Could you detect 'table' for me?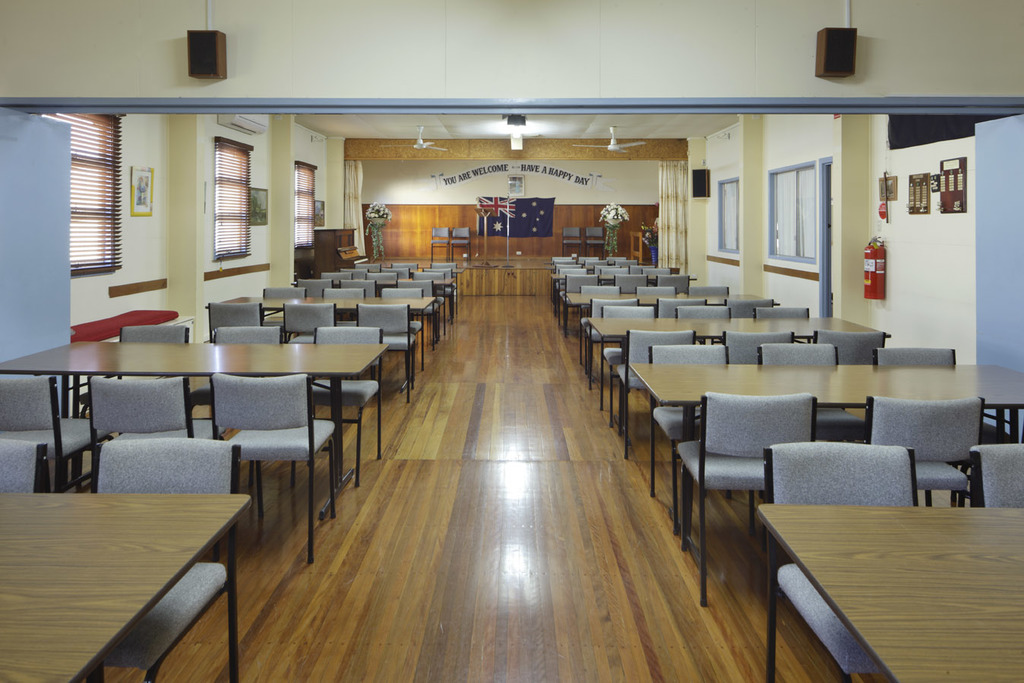
Detection result: bbox=[374, 267, 463, 275].
